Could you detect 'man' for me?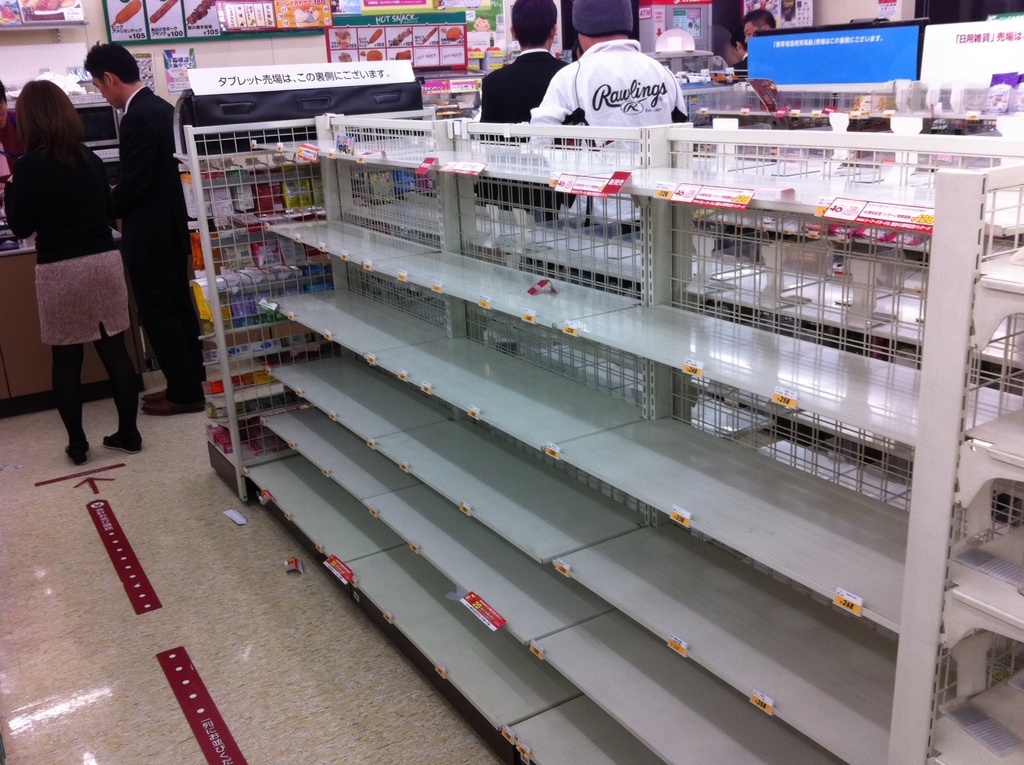
Detection result: pyautogui.locateOnScreen(483, 0, 574, 233).
